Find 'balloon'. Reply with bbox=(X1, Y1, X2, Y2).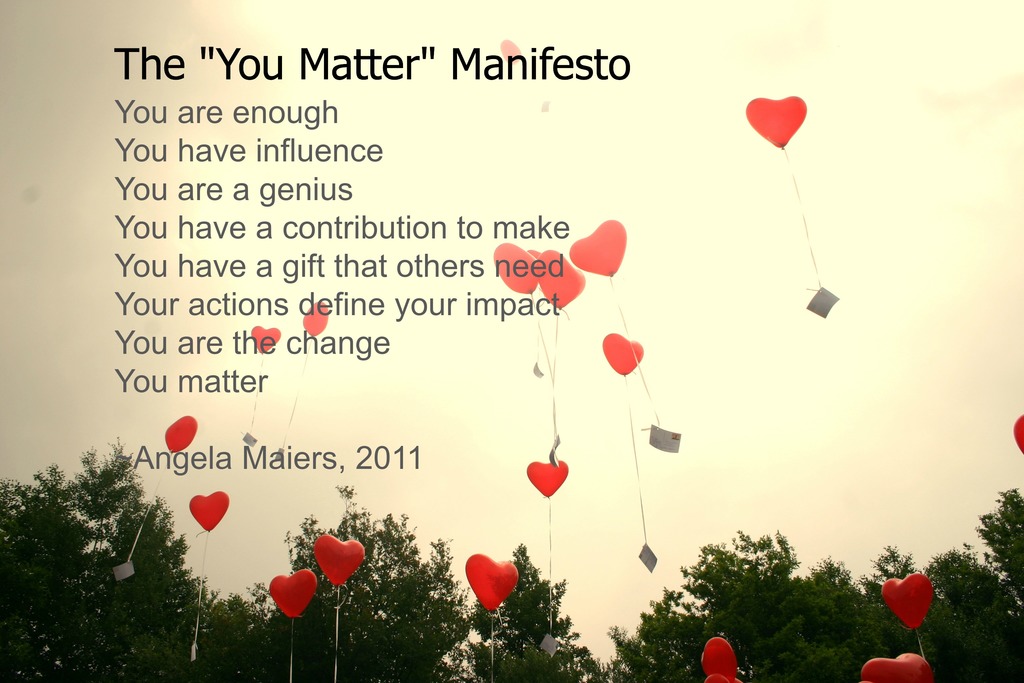
bbox=(301, 305, 328, 336).
